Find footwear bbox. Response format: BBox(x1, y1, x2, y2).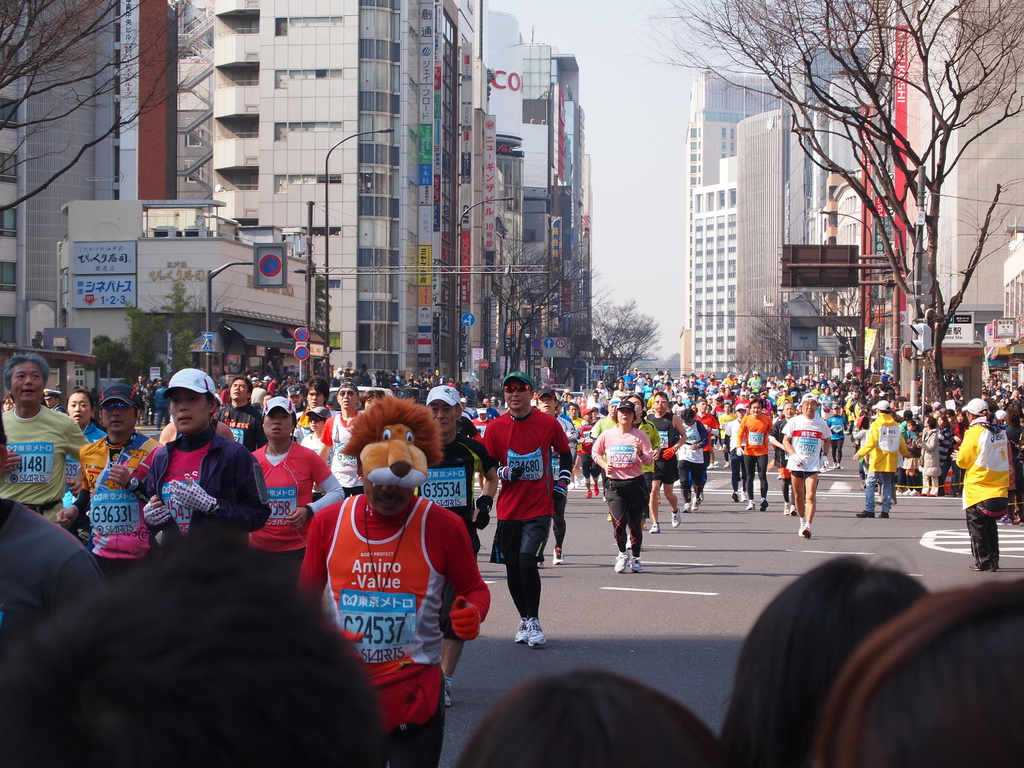
BBox(797, 525, 804, 536).
